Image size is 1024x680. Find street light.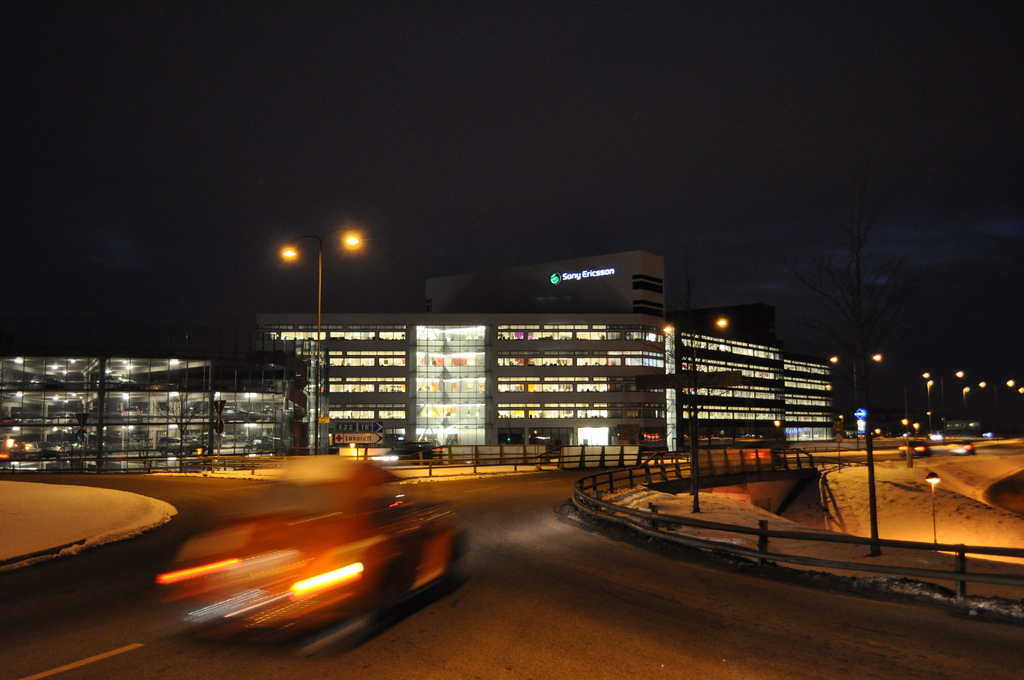
[left=280, top=221, right=370, bottom=451].
